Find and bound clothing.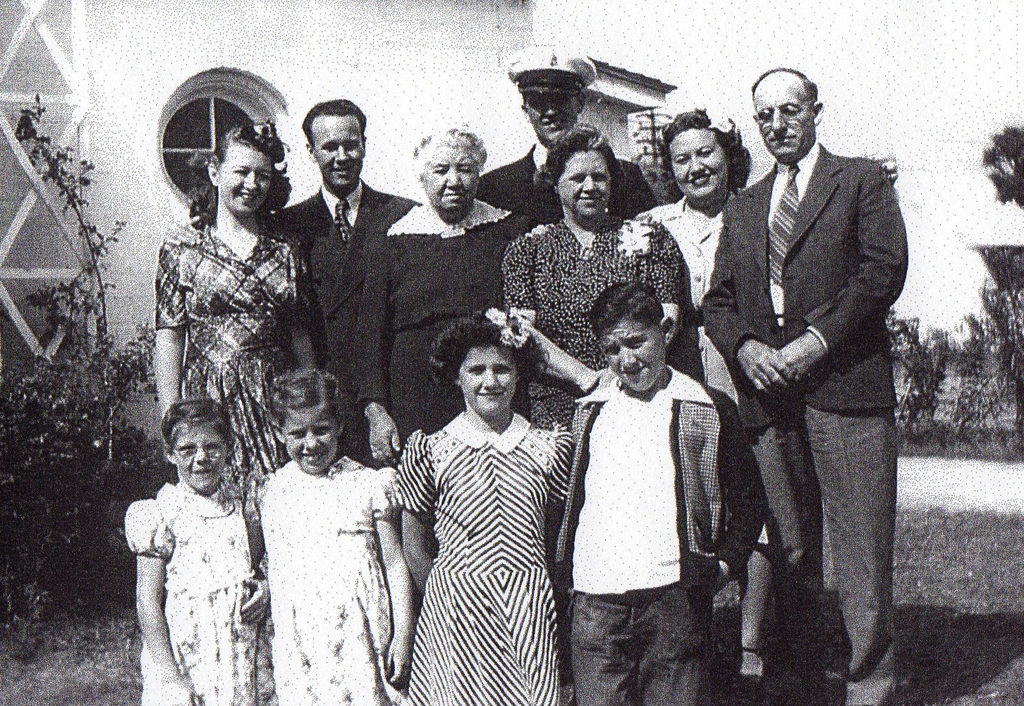
Bound: box=[374, 366, 587, 705].
